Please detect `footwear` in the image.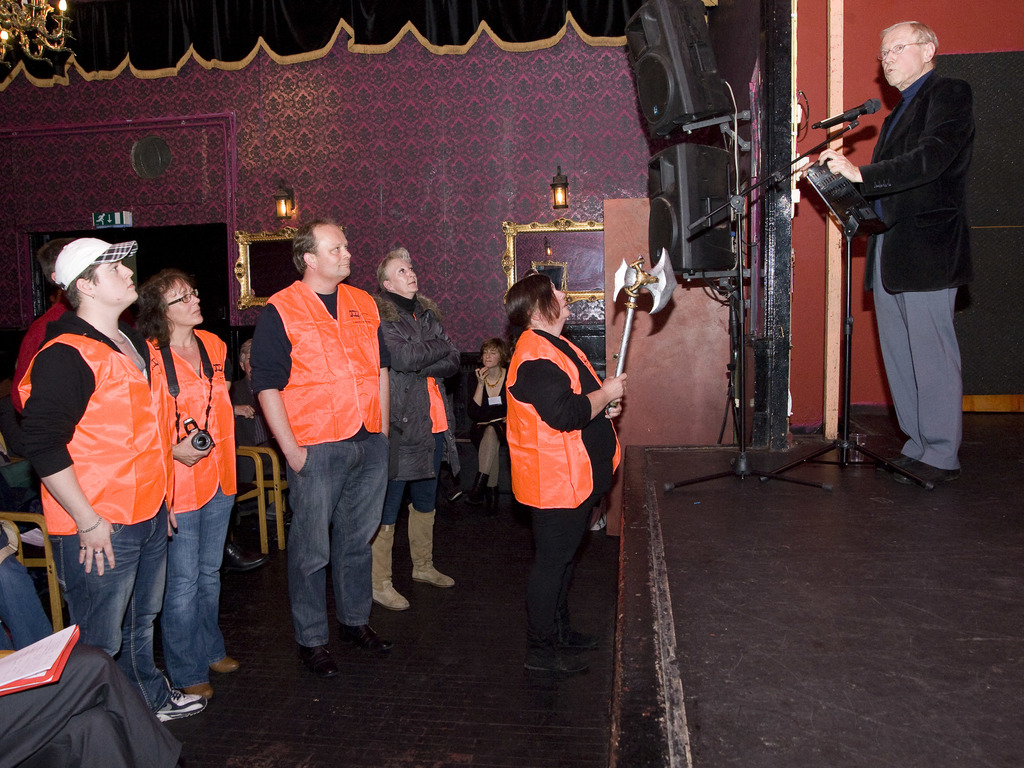
[408,503,456,590].
